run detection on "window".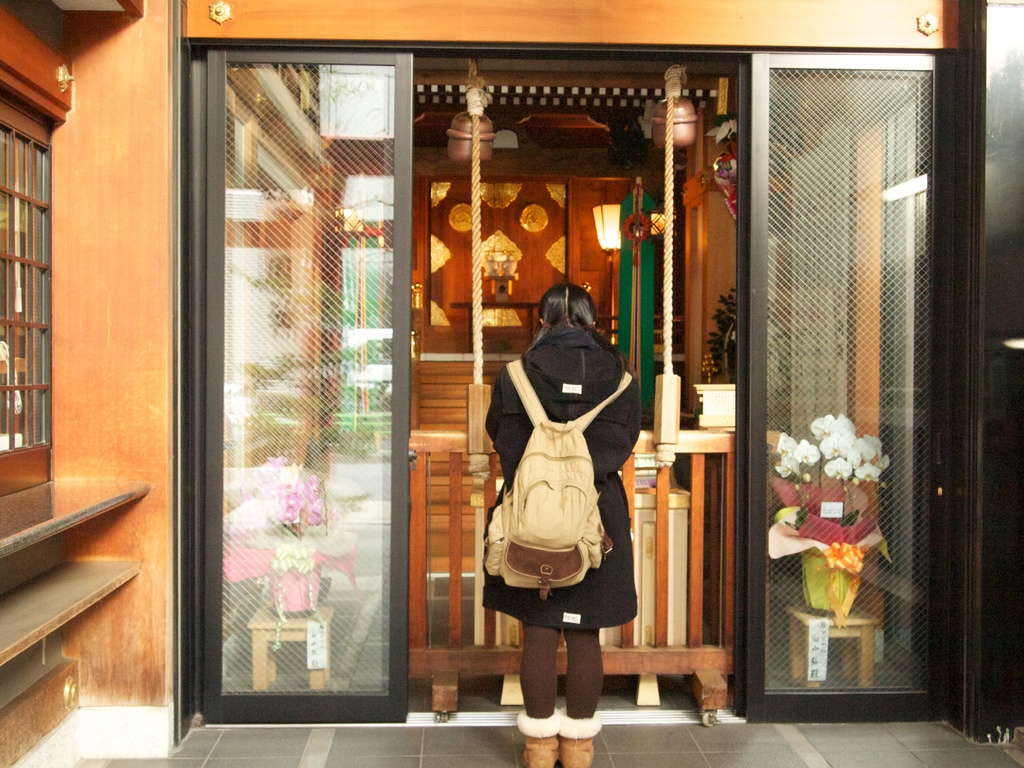
Result: left=0, top=100, right=51, bottom=498.
